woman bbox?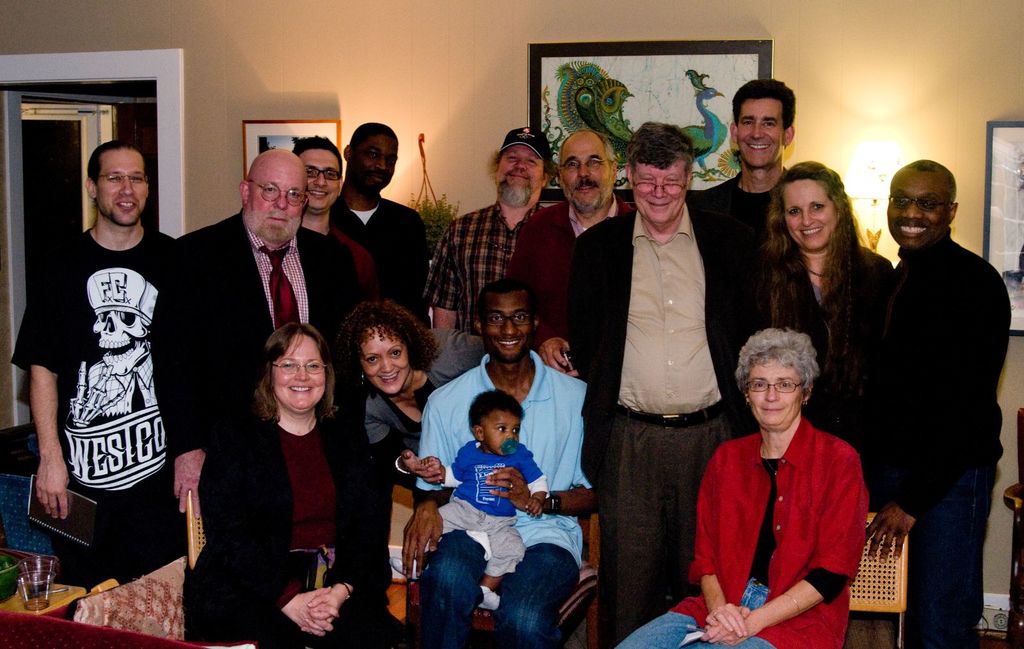
<box>740,163,920,528</box>
